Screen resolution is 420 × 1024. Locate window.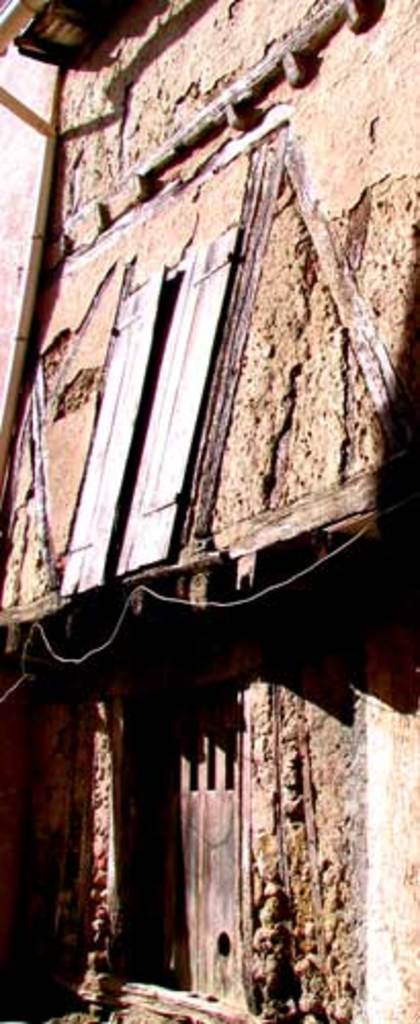
select_region(102, 639, 262, 1018).
